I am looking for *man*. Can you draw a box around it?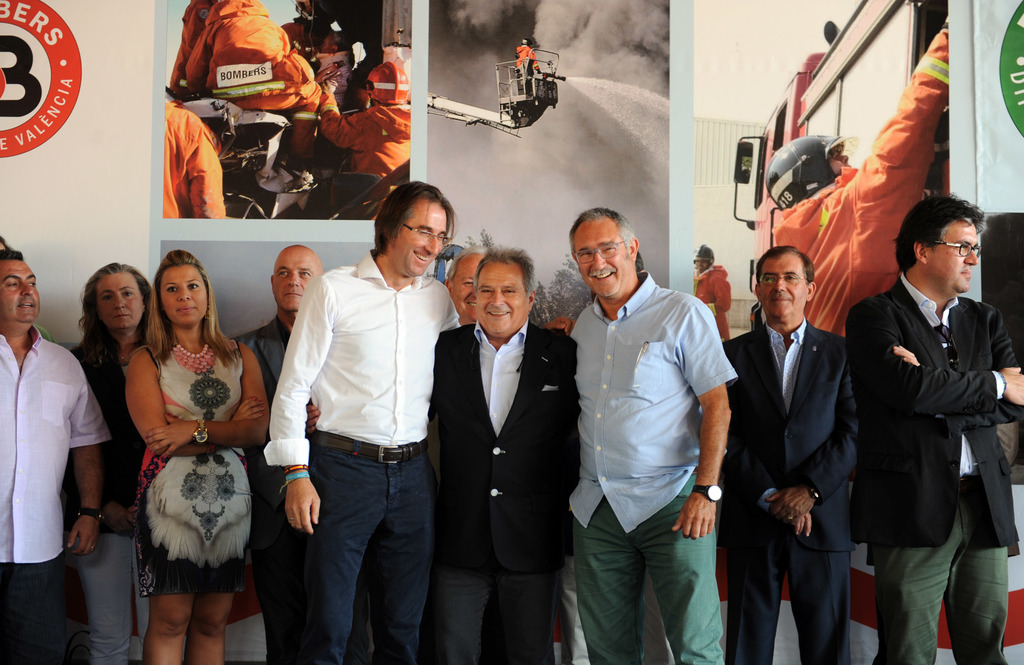
Sure, the bounding box is box(769, 13, 950, 336).
